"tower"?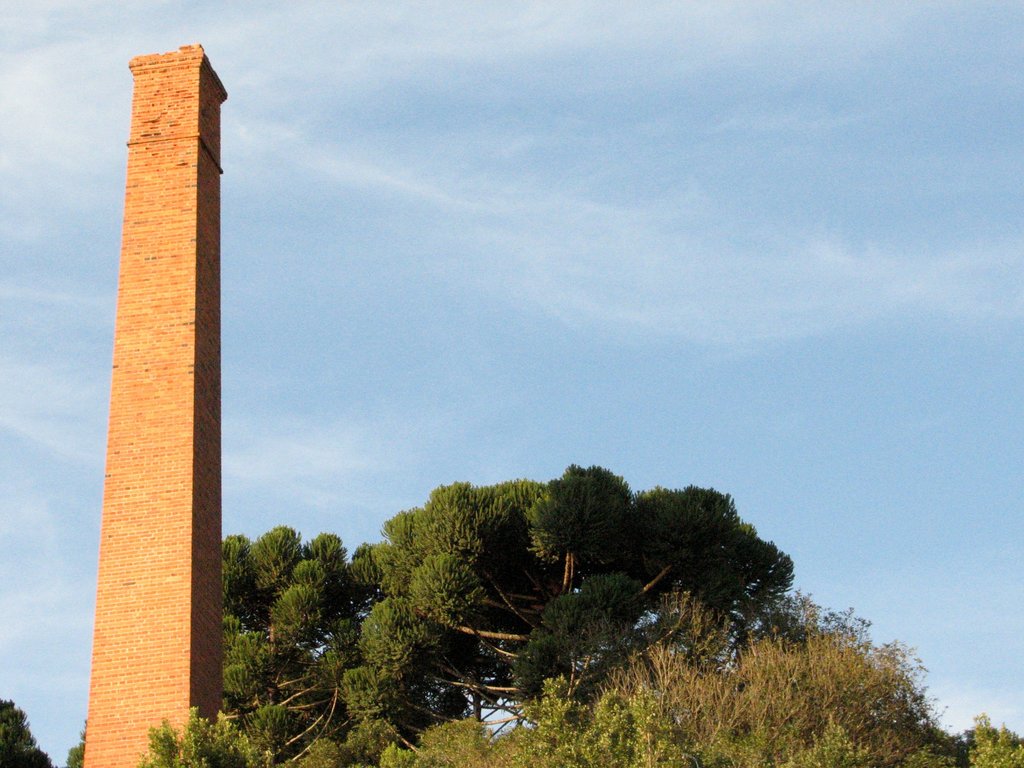
(83,41,228,767)
